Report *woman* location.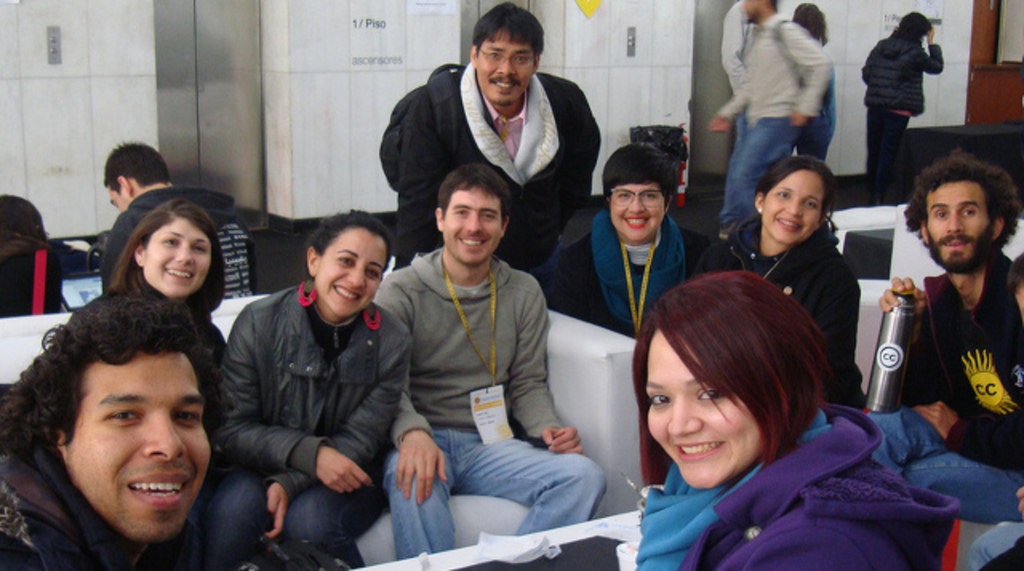
Report: select_region(538, 142, 710, 326).
